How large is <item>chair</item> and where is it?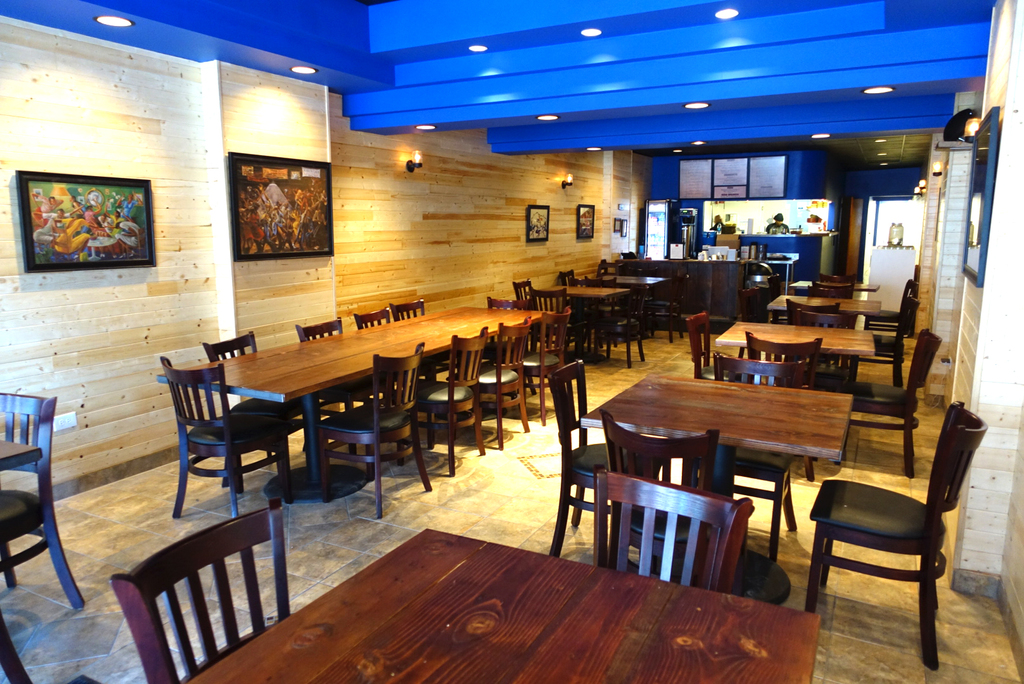
Bounding box: rect(860, 278, 920, 331).
